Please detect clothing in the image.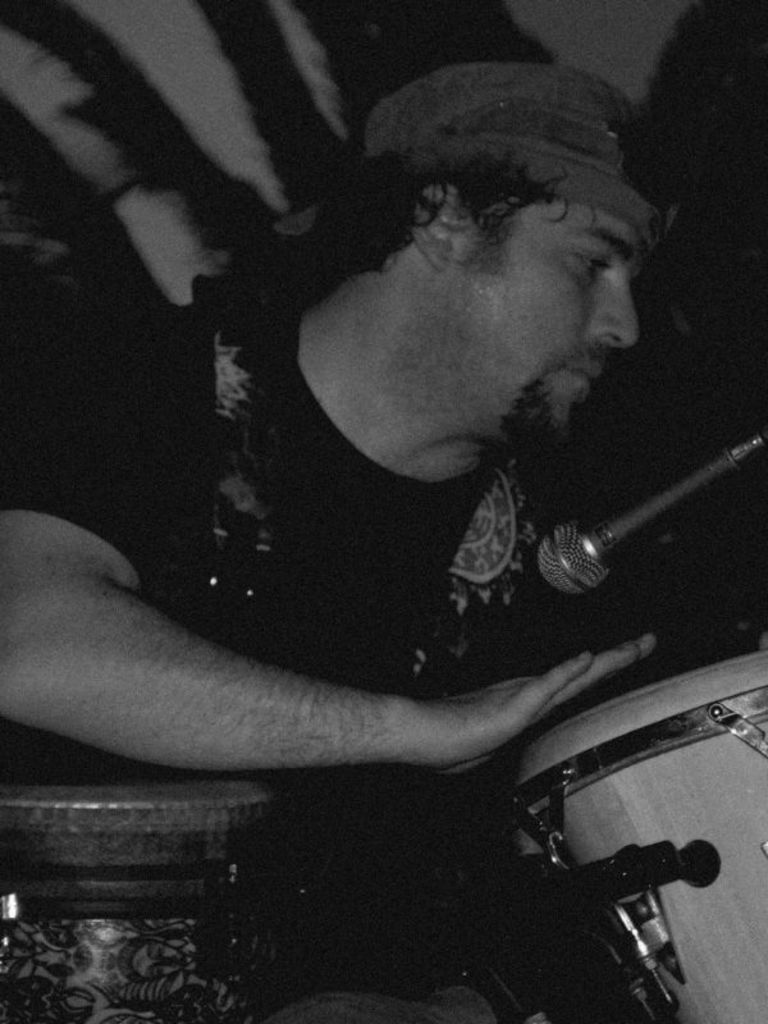
{"x1": 0, "y1": 275, "x2": 657, "y2": 1023}.
